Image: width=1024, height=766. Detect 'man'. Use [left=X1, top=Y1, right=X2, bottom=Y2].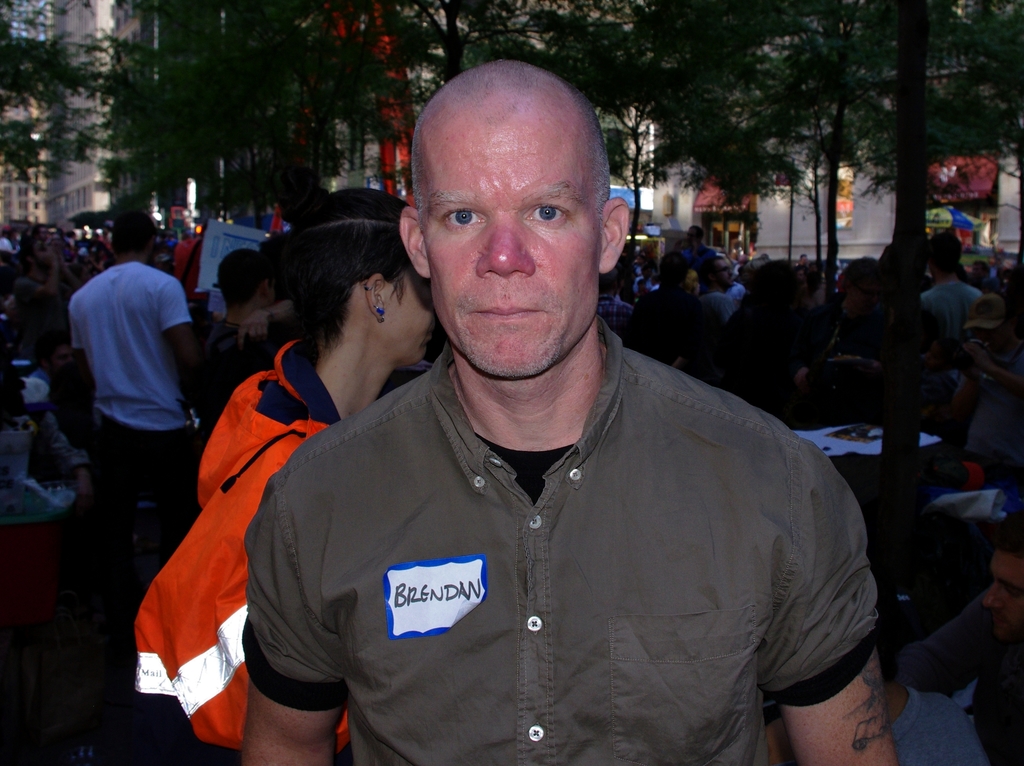
[left=164, top=69, right=861, bottom=765].
